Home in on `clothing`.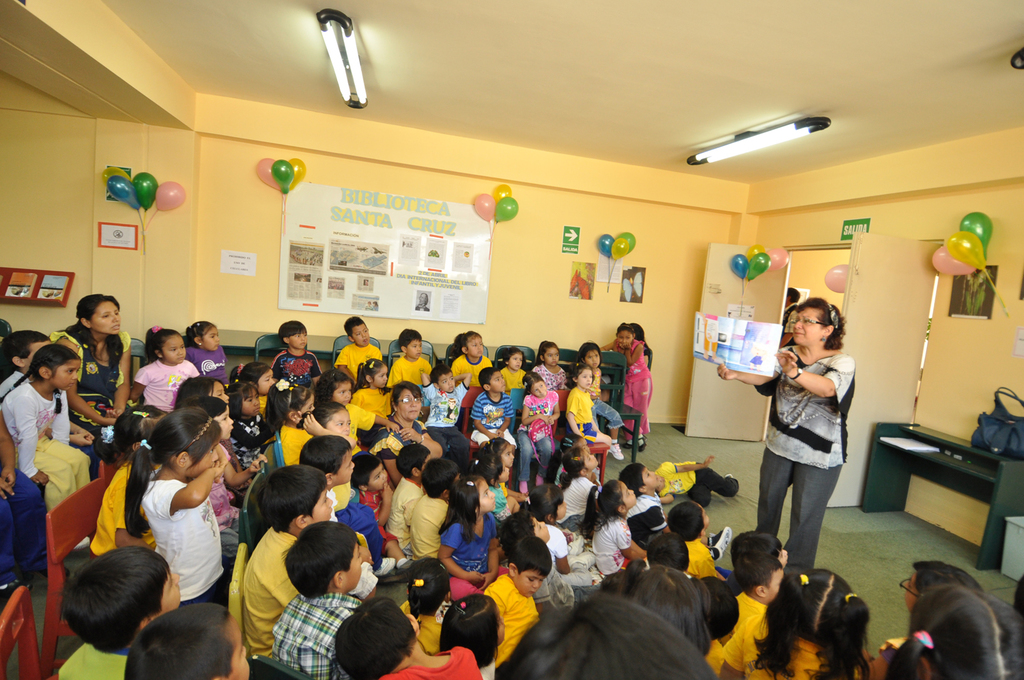
Homed in at 332/339/380/381.
